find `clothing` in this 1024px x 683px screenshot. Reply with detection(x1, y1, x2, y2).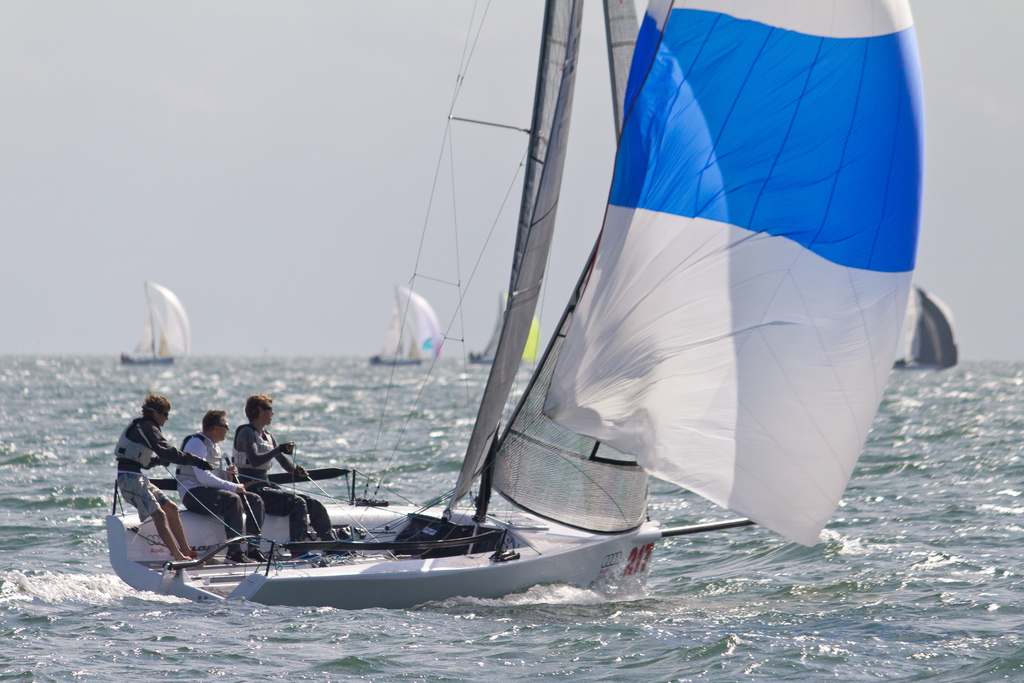
detection(230, 420, 337, 552).
